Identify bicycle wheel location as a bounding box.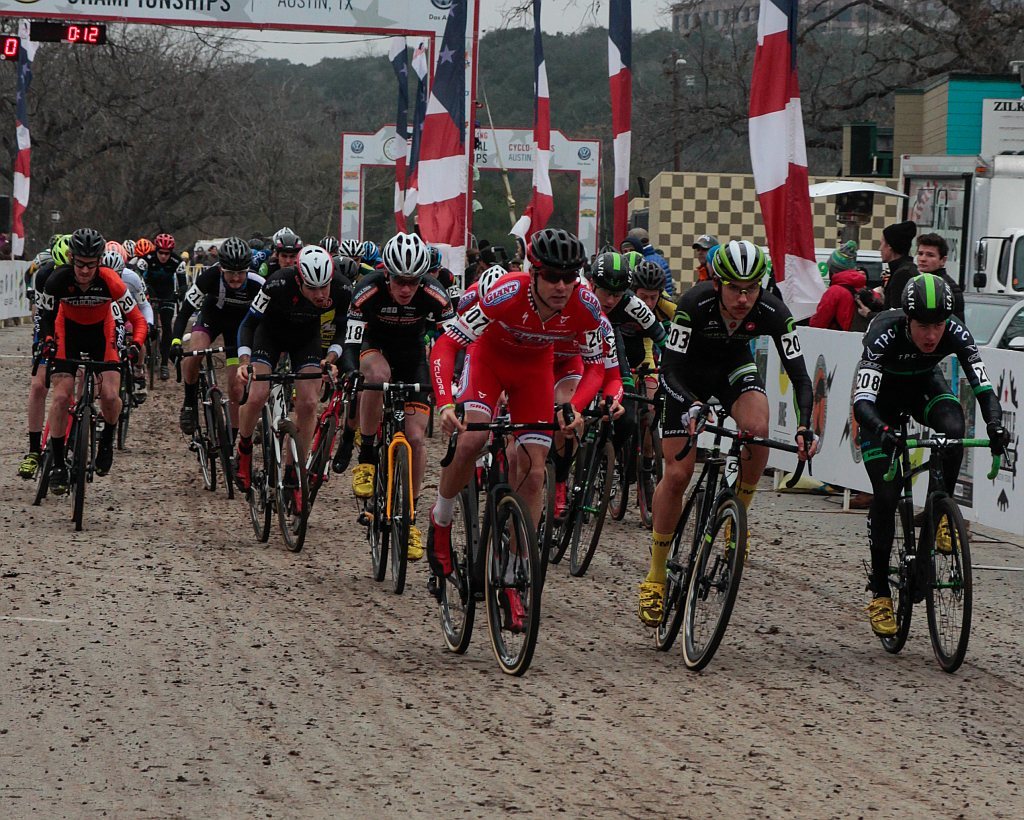
x1=32 y1=450 x2=56 y2=501.
